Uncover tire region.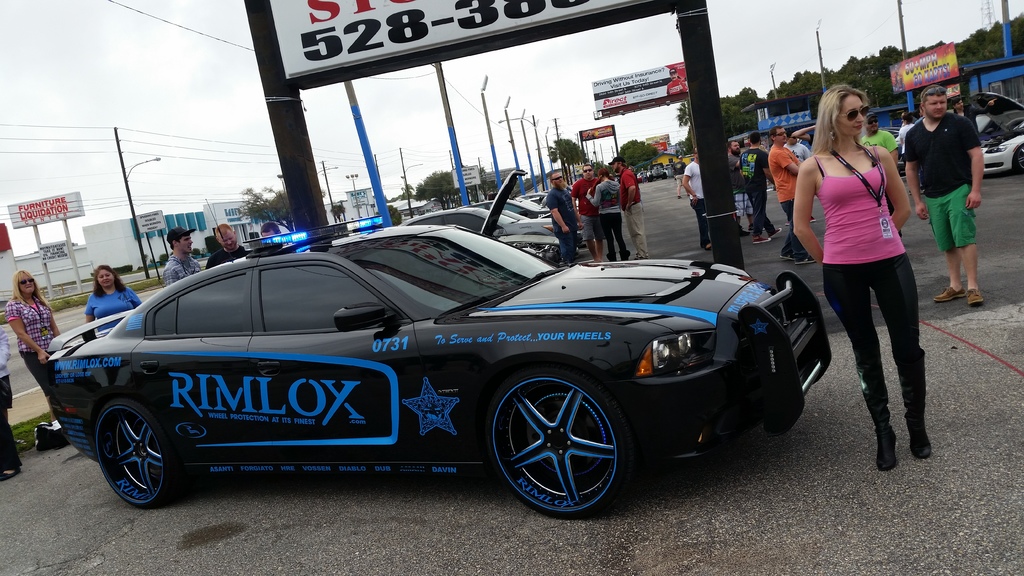
Uncovered: region(480, 359, 630, 511).
